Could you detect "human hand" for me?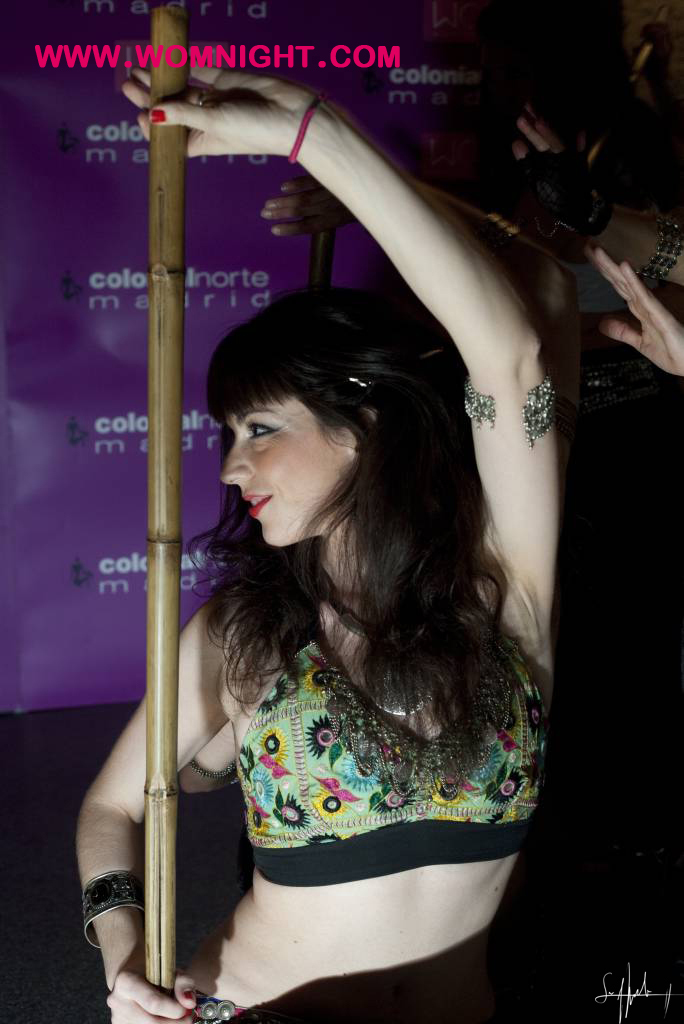
Detection result: (259,177,360,241).
